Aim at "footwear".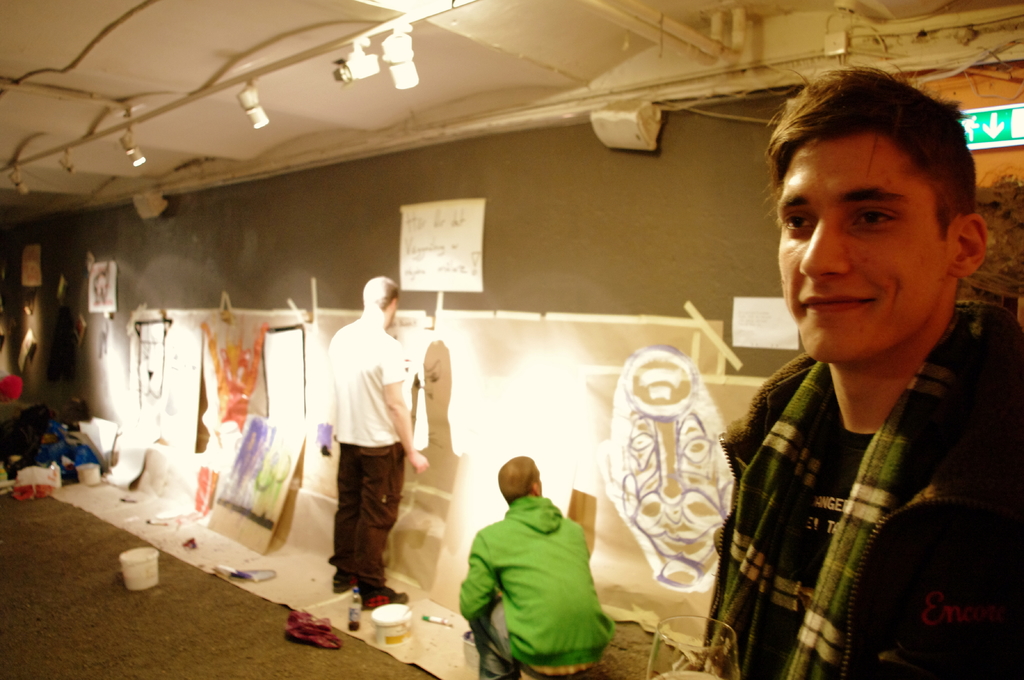
Aimed at x1=355, y1=585, x2=403, y2=610.
